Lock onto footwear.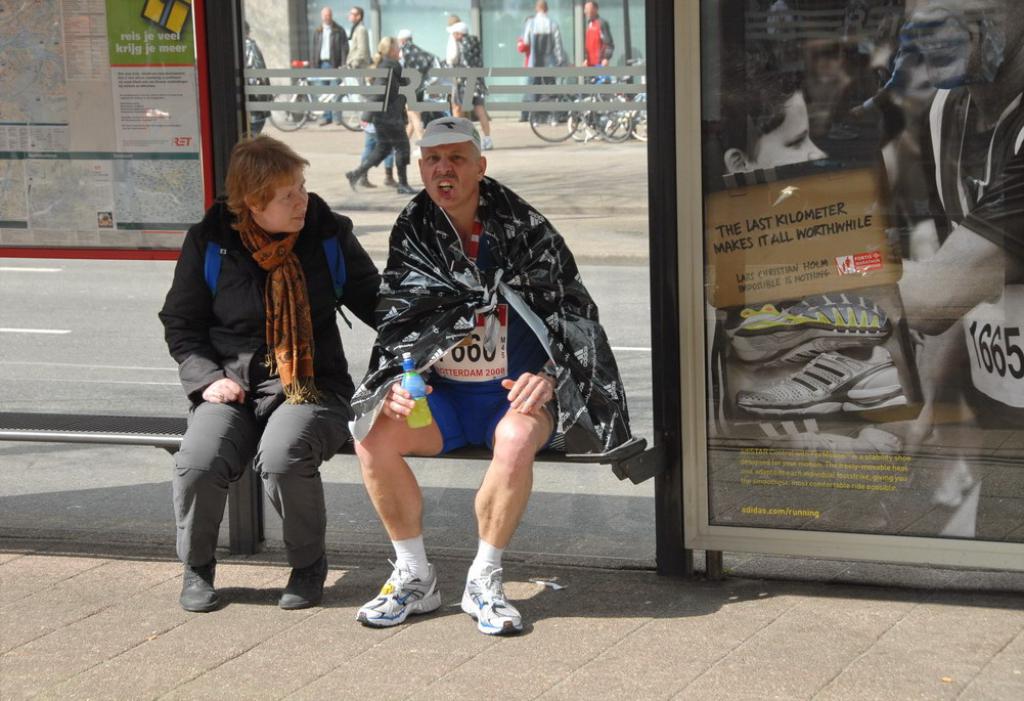
Locked: locate(186, 557, 221, 611).
